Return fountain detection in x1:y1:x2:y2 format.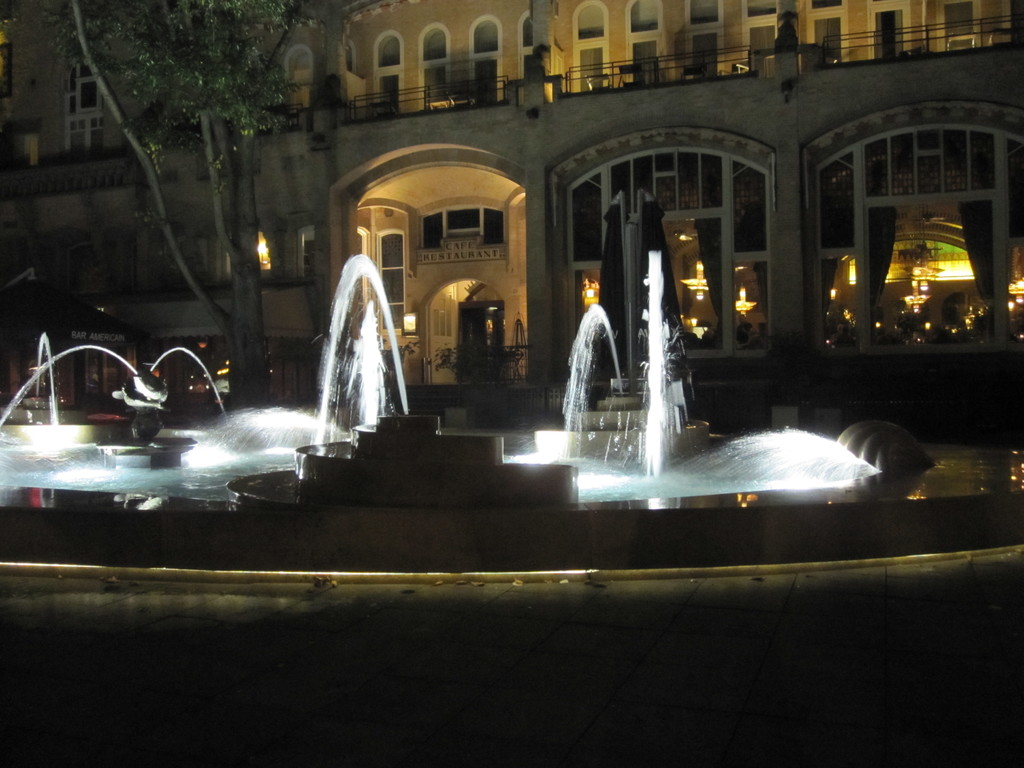
0:337:56:503.
